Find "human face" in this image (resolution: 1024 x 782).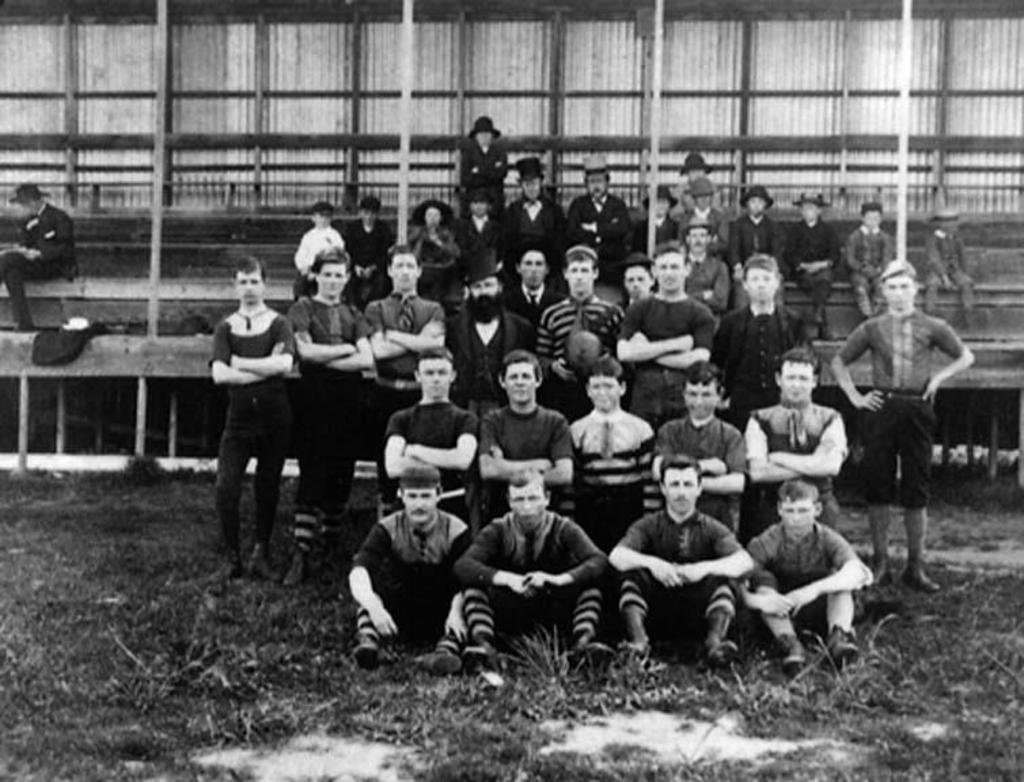
crop(383, 246, 417, 288).
